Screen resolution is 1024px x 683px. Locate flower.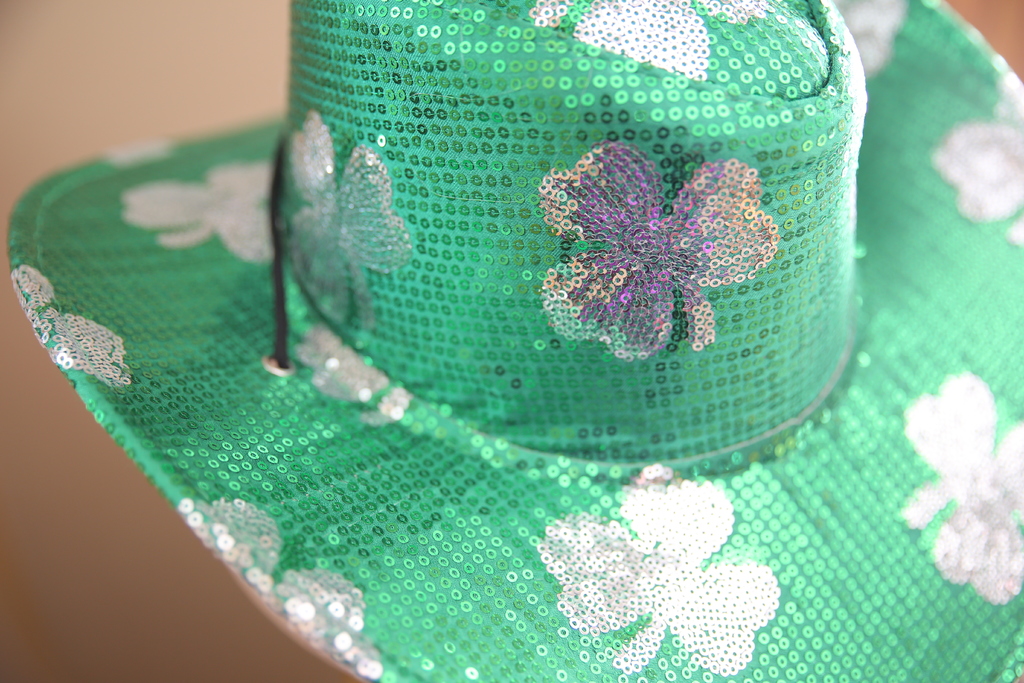
region(9, 266, 138, 377).
